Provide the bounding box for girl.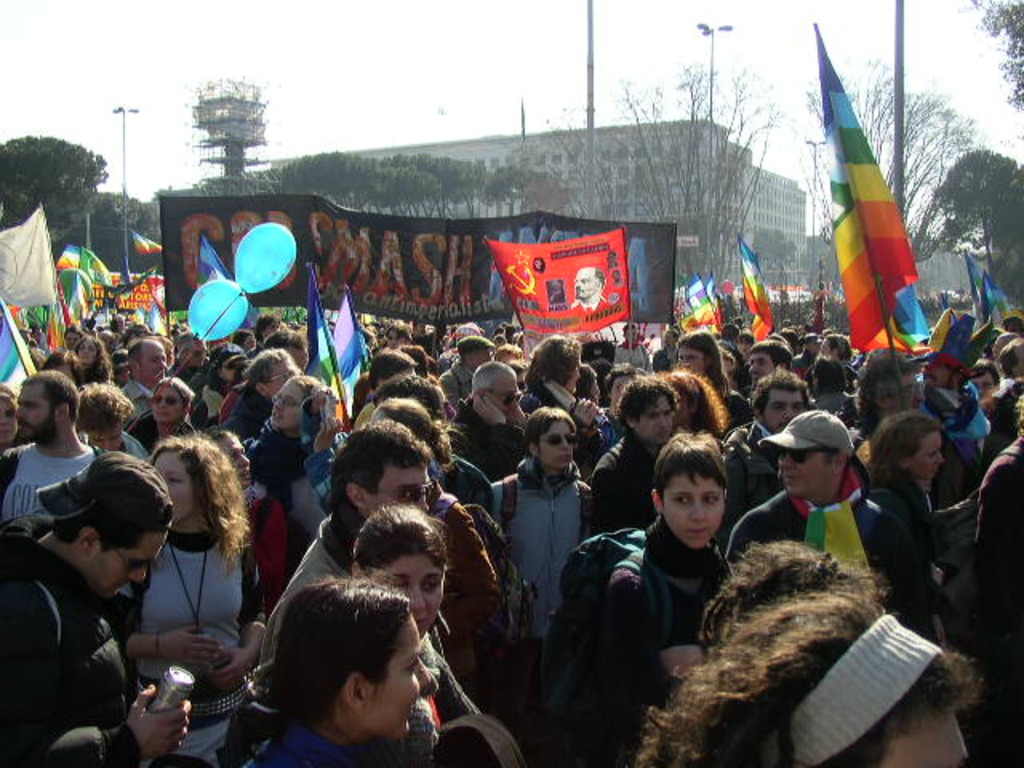
box(117, 379, 200, 462).
